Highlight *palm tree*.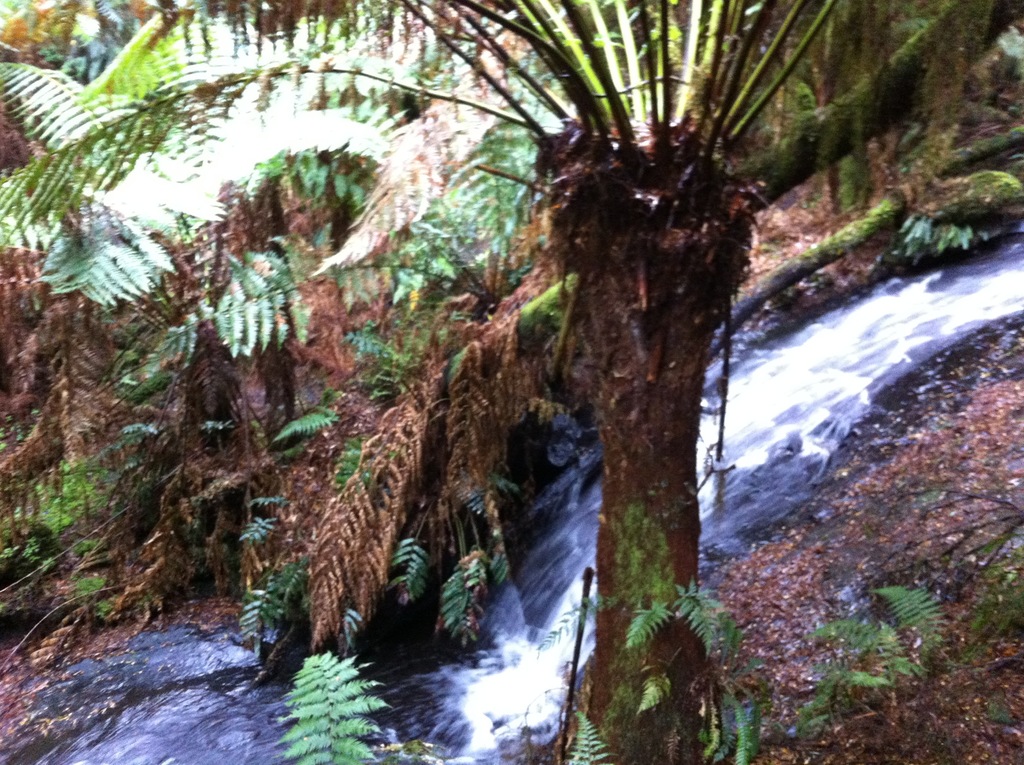
Highlighted region: bbox=[0, 0, 1023, 764].
